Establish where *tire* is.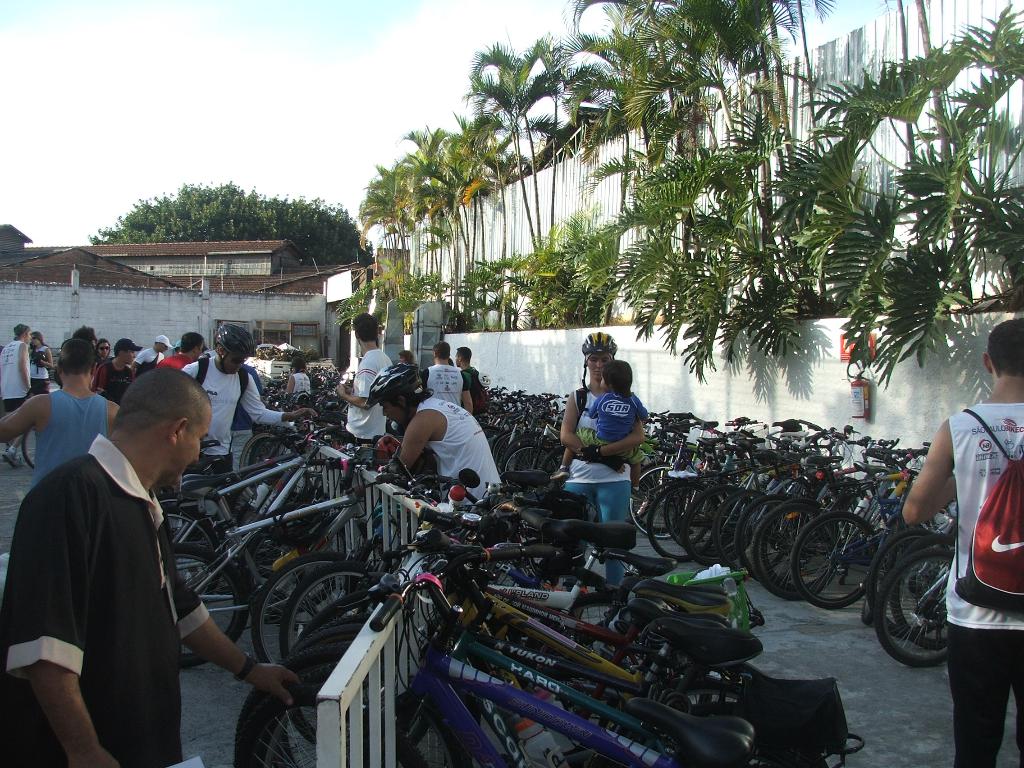
Established at box(22, 424, 36, 471).
